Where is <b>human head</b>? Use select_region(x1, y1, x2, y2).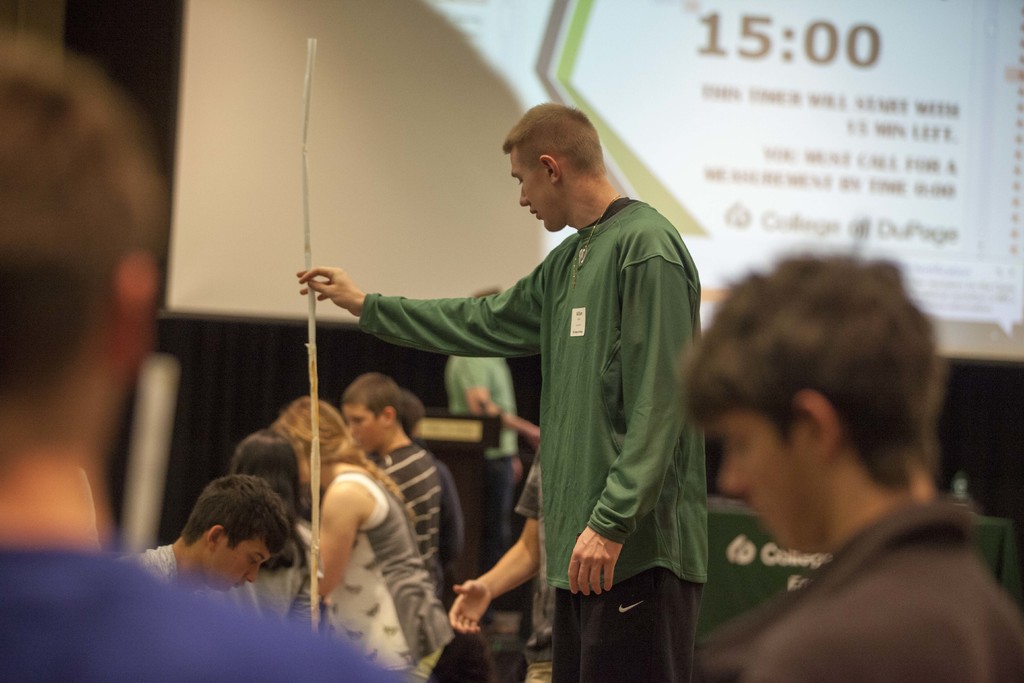
select_region(496, 98, 627, 224).
